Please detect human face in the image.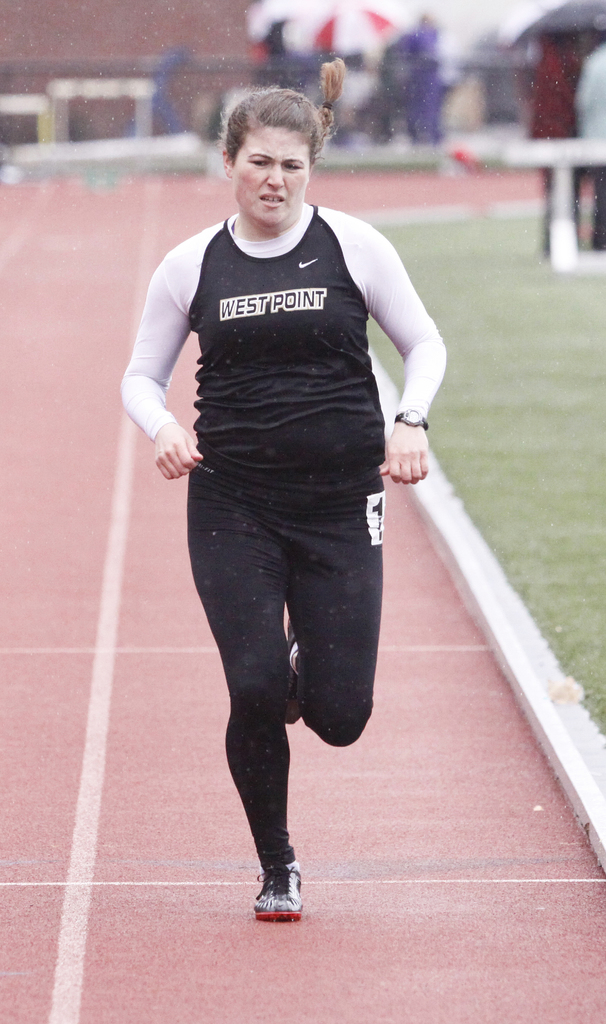
Rect(236, 128, 308, 232).
